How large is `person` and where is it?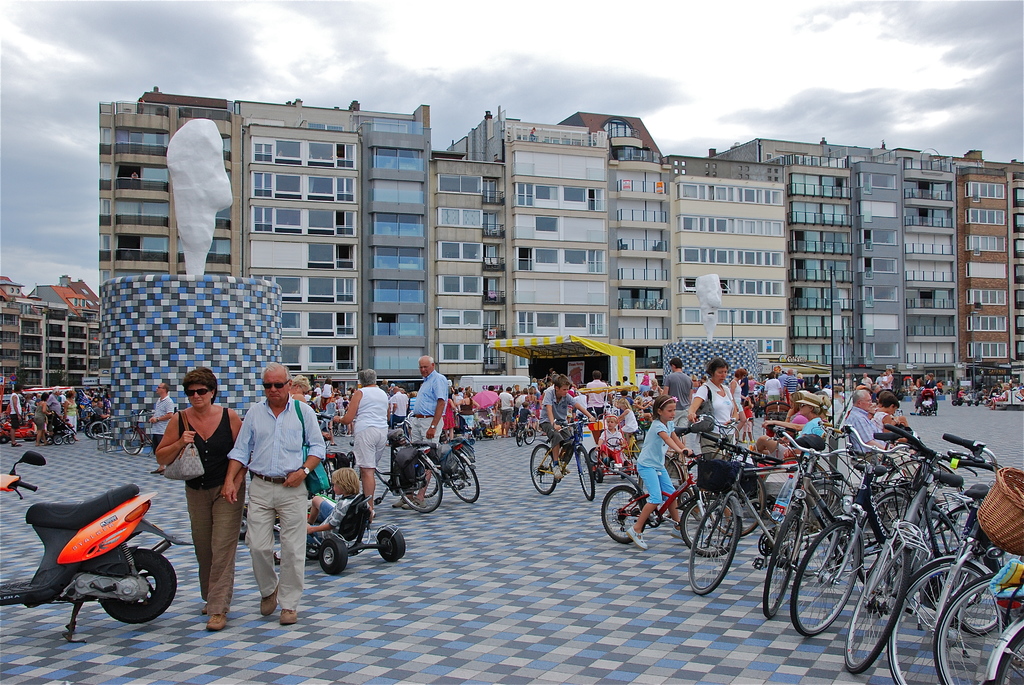
Bounding box: <region>9, 381, 28, 446</region>.
